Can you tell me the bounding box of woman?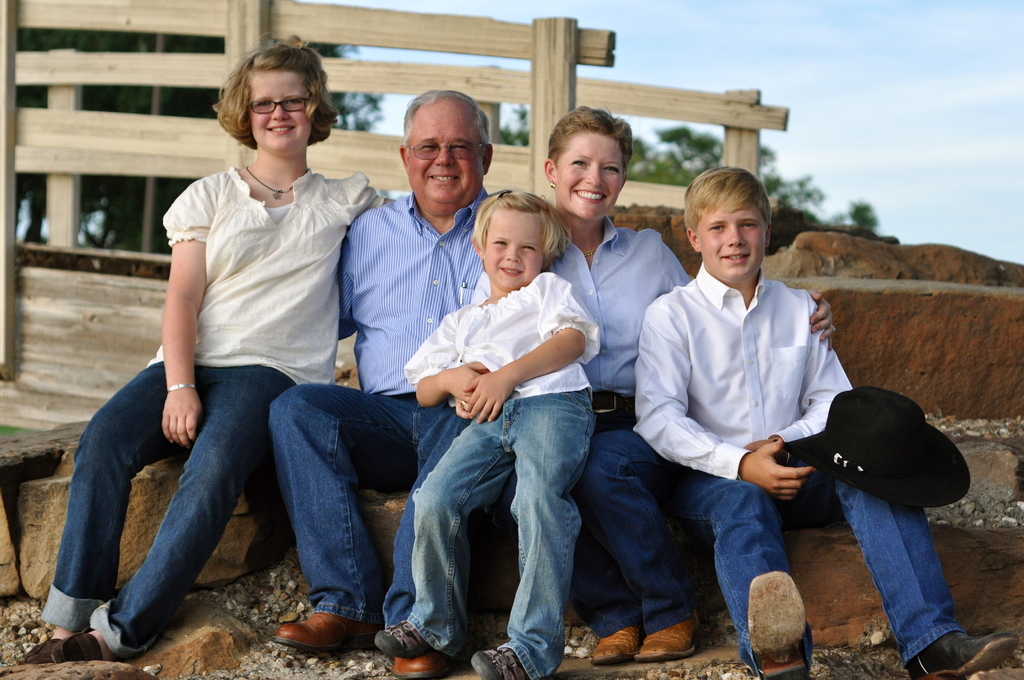
(left=456, top=97, right=840, bottom=664).
